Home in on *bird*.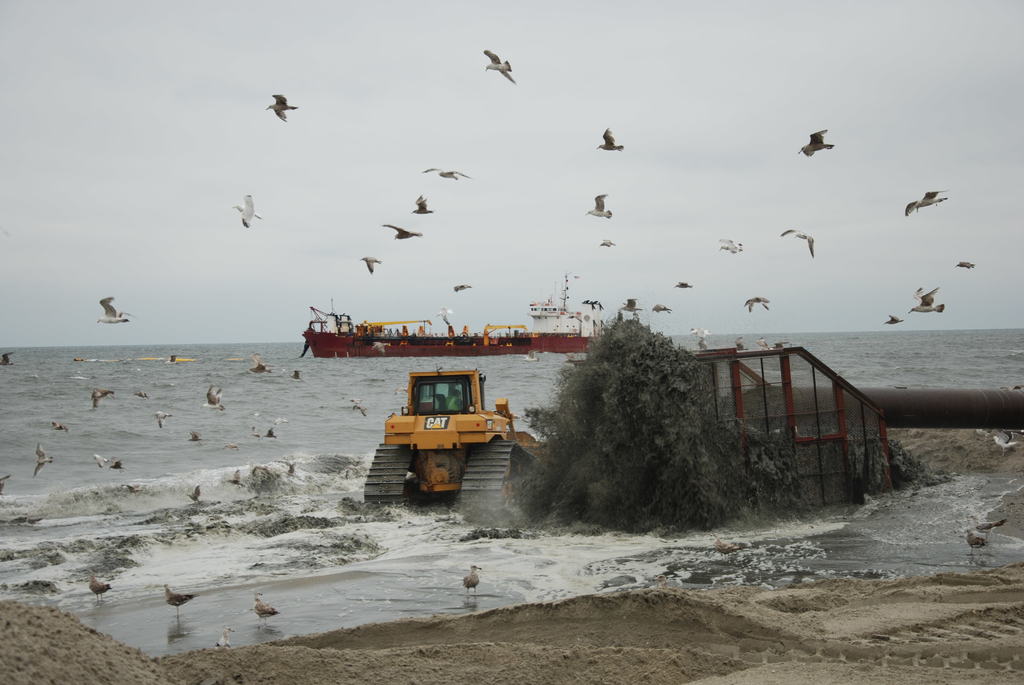
Homed in at locate(623, 299, 641, 310).
